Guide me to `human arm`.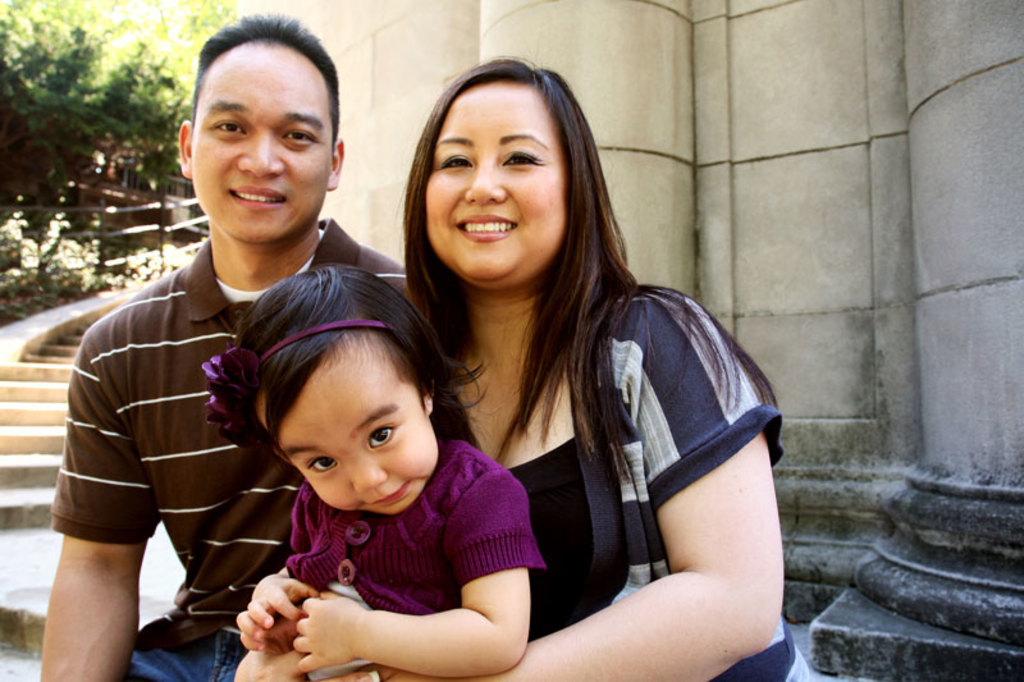
Guidance: 581 306 799 668.
